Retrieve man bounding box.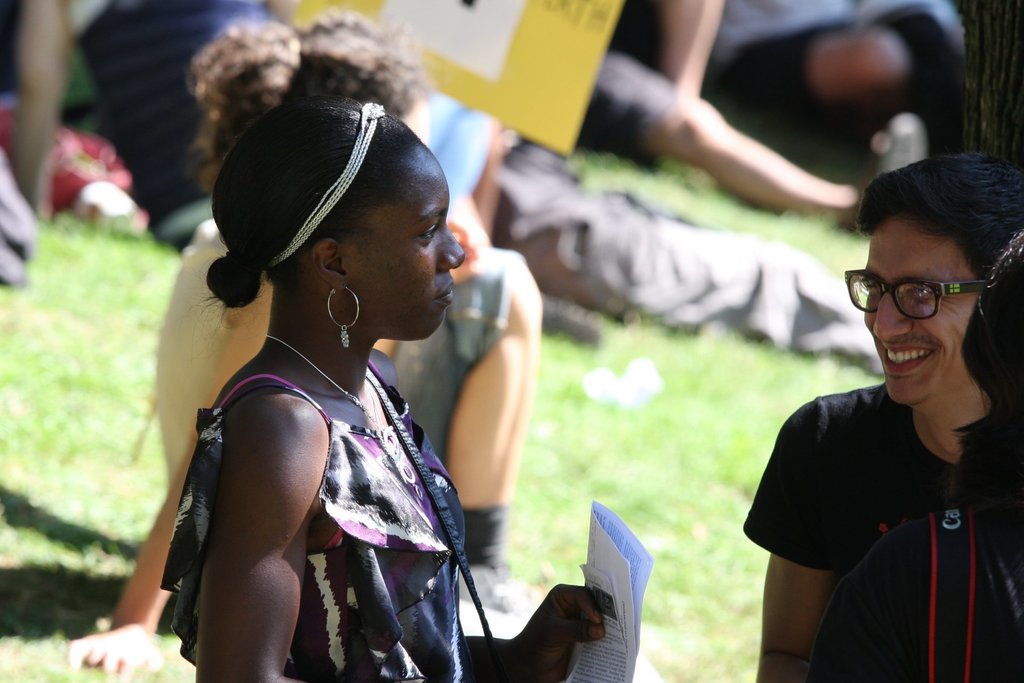
Bounding box: {"left": 747, "top": 166, "right": 1023, "bottom": 665}.
